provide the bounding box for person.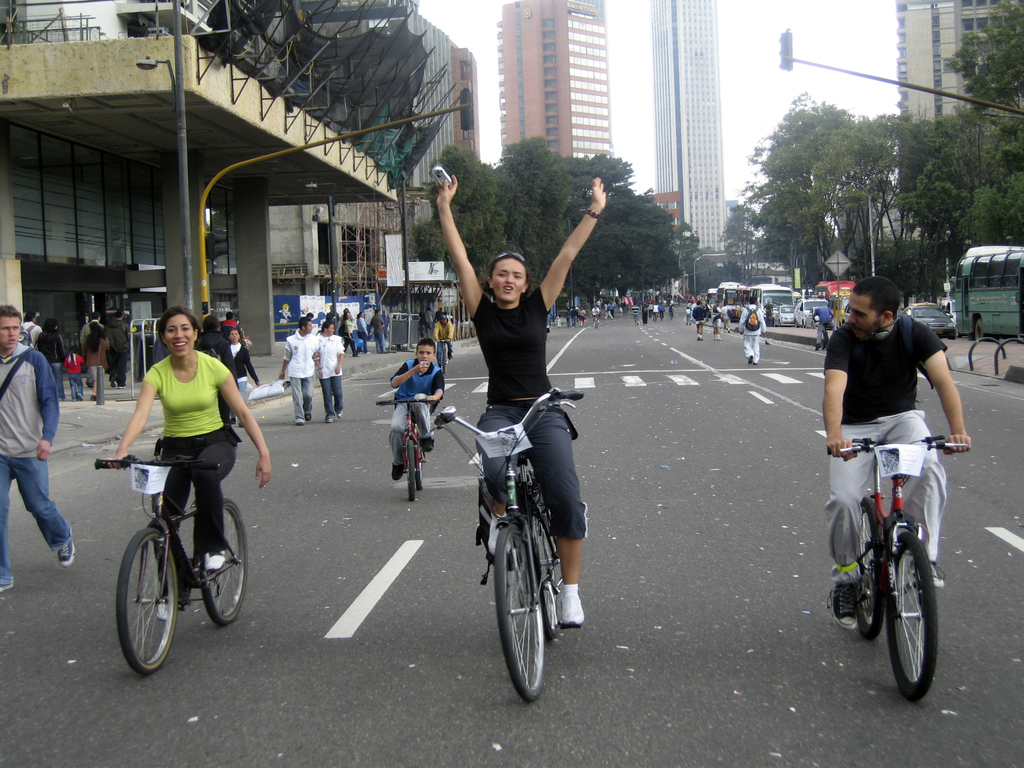
<box>593,300,604,322</box>.
